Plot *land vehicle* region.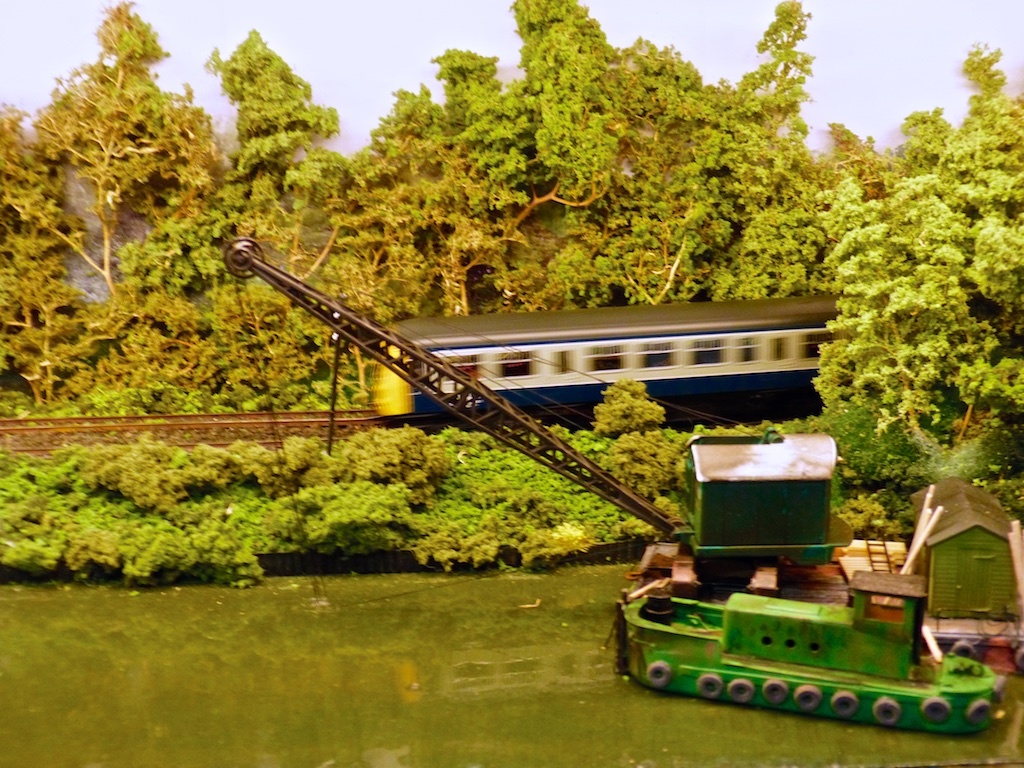
Plotted at 369/296/855/437.
